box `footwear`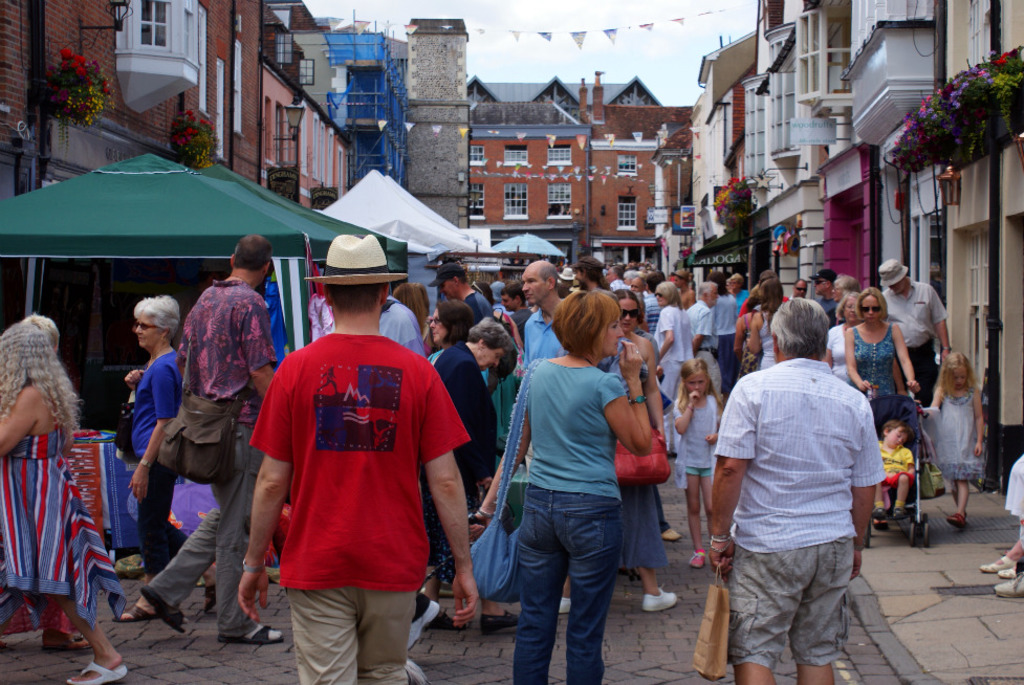
[x1=561, y1=597, x2=565, y2=610]
